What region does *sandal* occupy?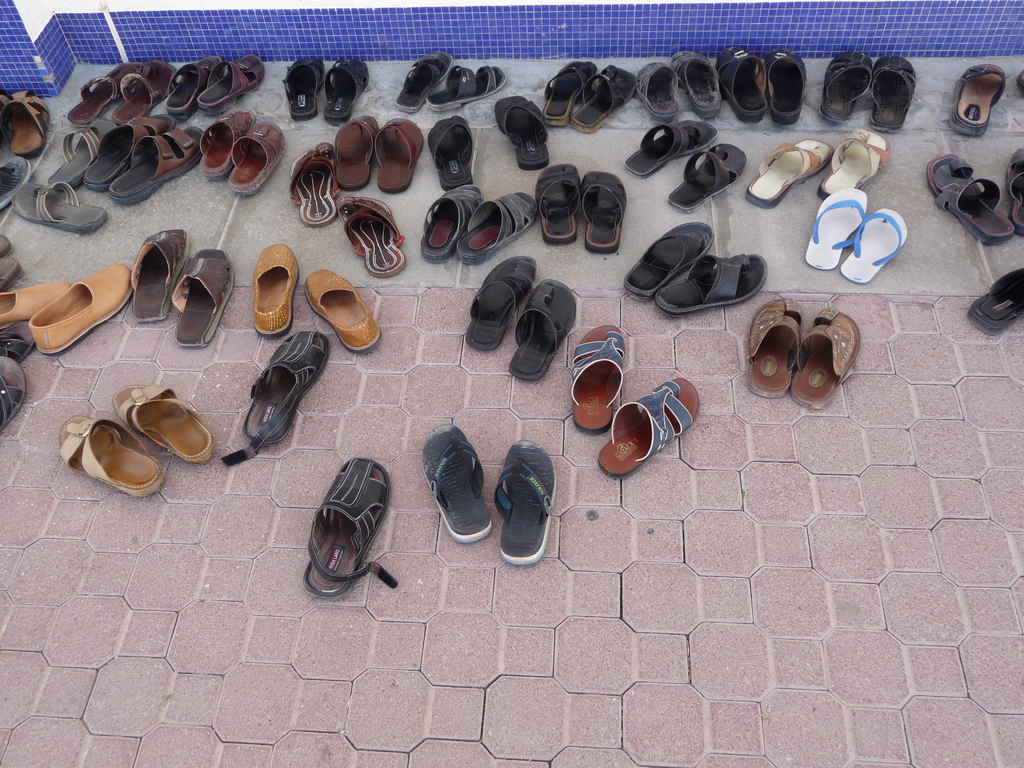
l=66, t=61, r=138, b=124.
